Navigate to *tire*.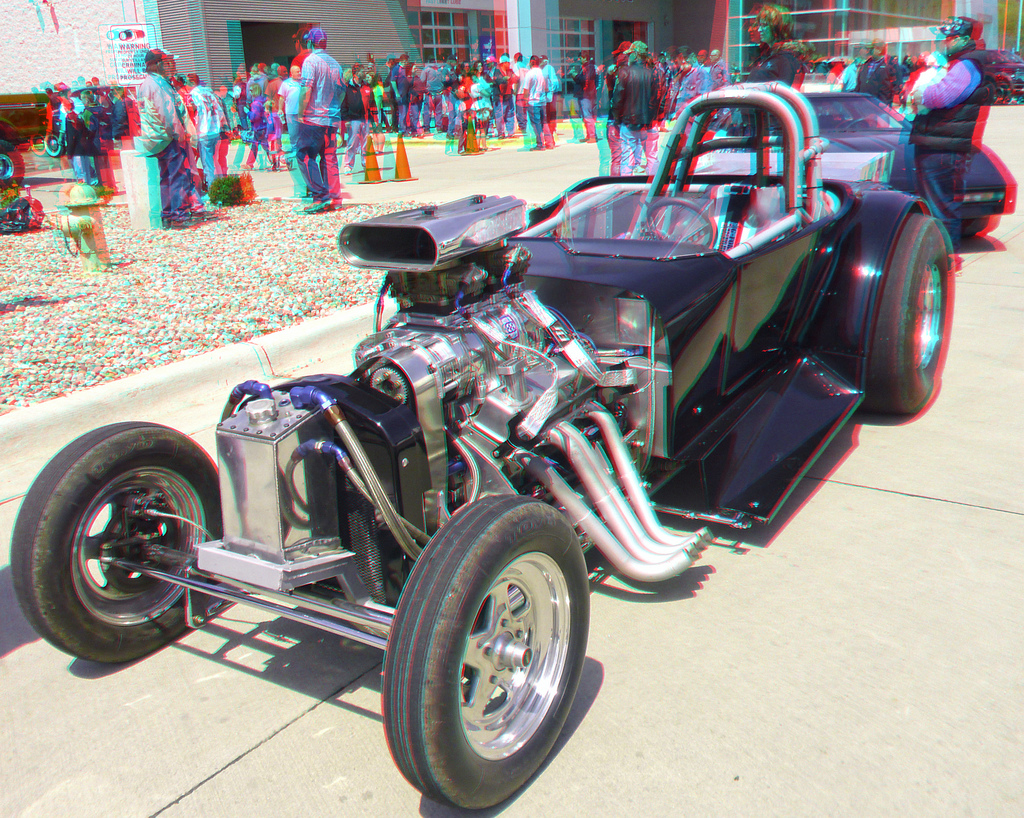
Navigation target: box=[378, 493, 591, 808].
